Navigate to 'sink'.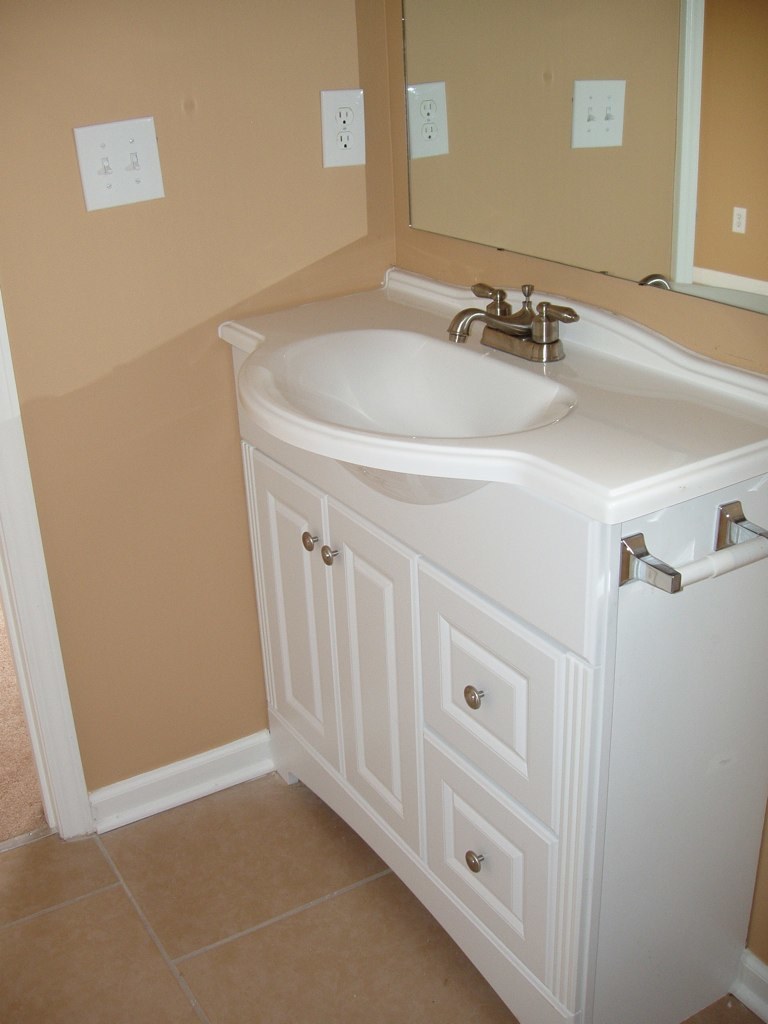
Navigation target: box(227, 237, 728, 1017).
